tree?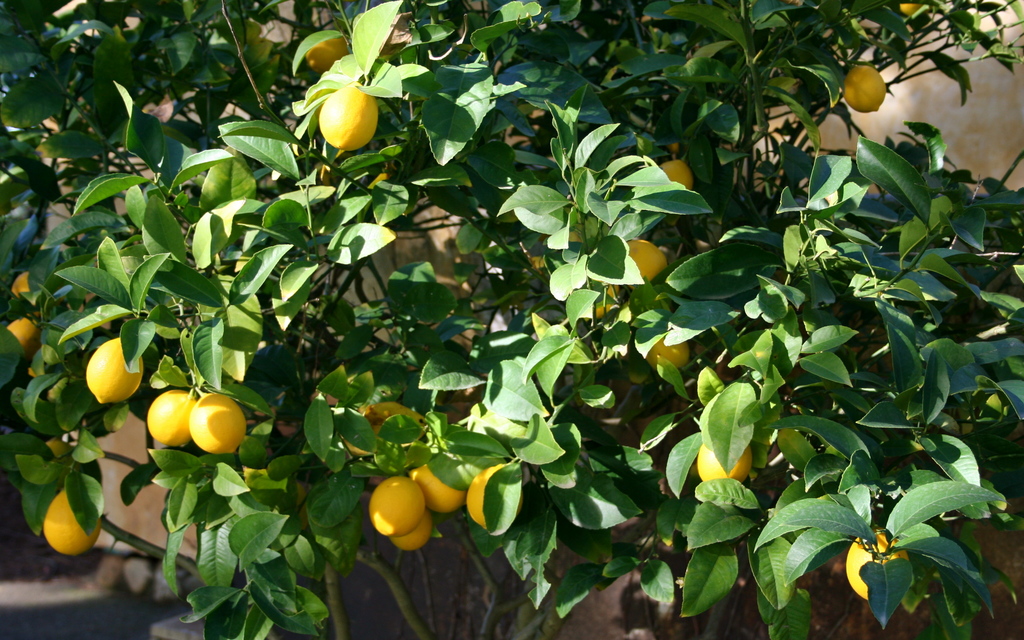
Rect(0, 0, 1023, 639)
